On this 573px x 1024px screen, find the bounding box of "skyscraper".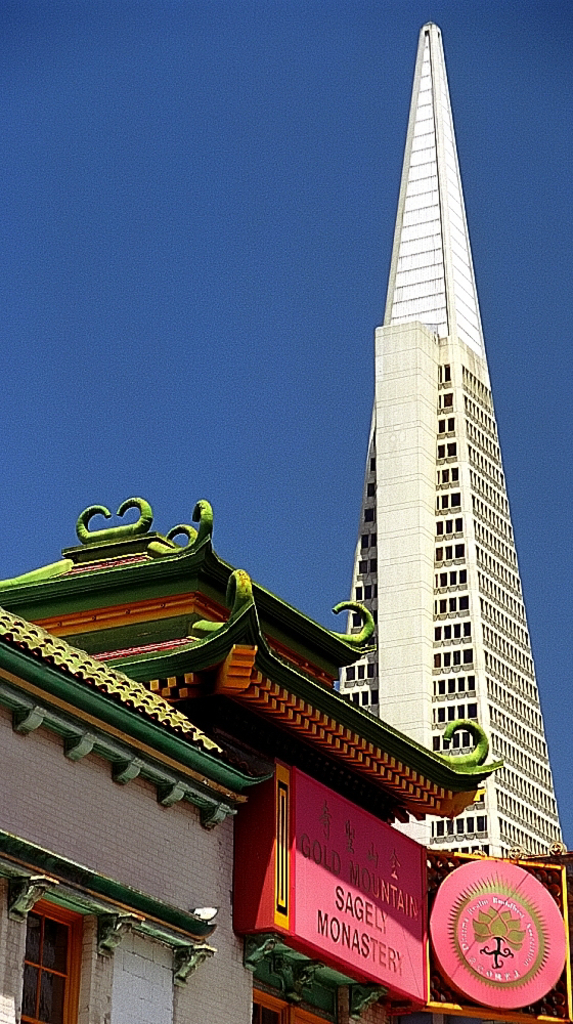
Bounding box: 277/0/545/981.
